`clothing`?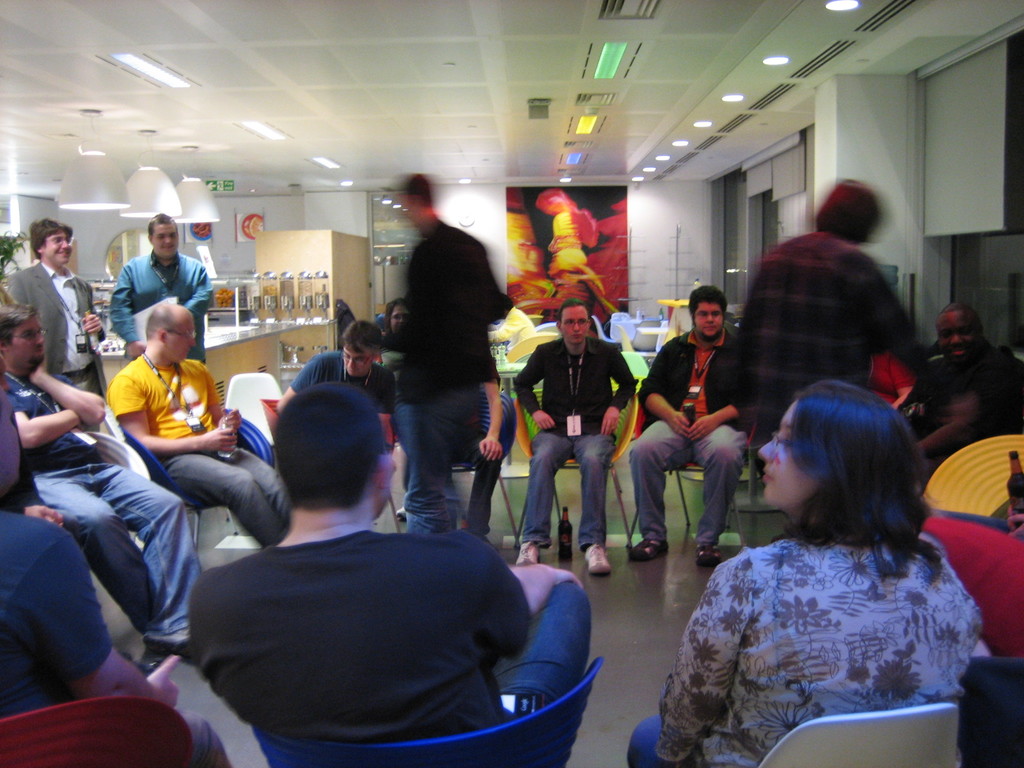
detection(726, 221, 919, 452)
